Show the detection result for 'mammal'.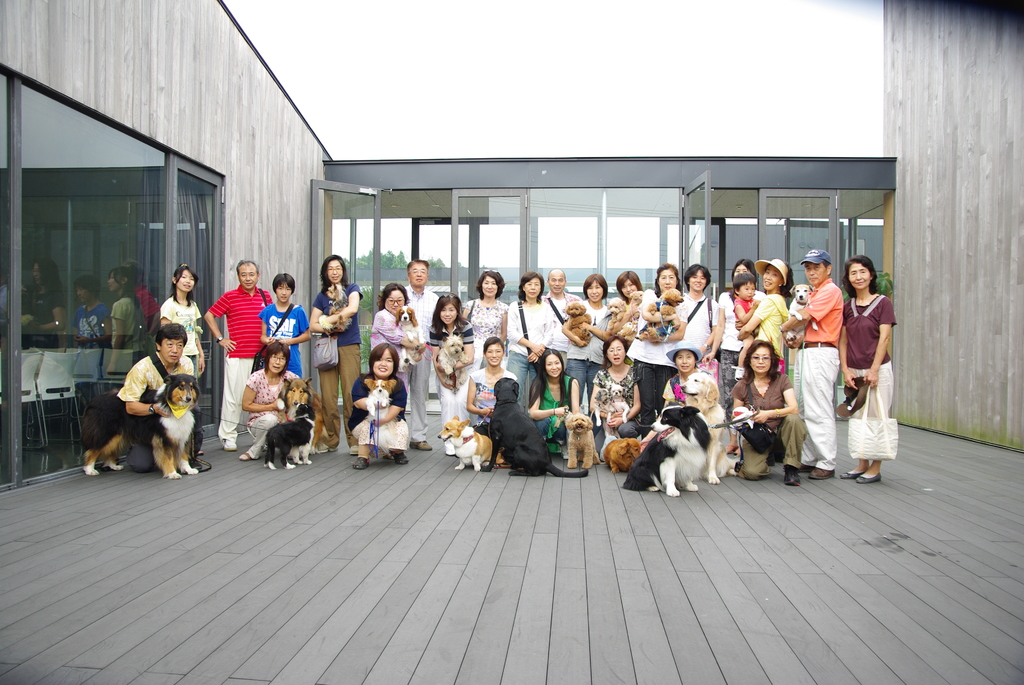
[366,379,396,416].
